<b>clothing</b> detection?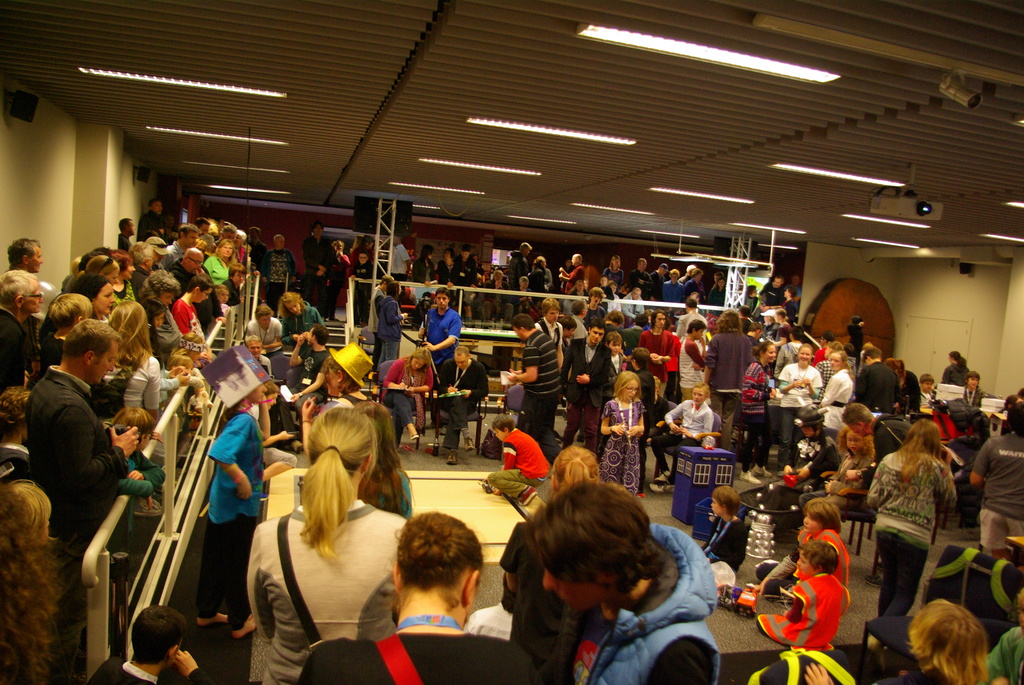
871, 449, 947, 630
